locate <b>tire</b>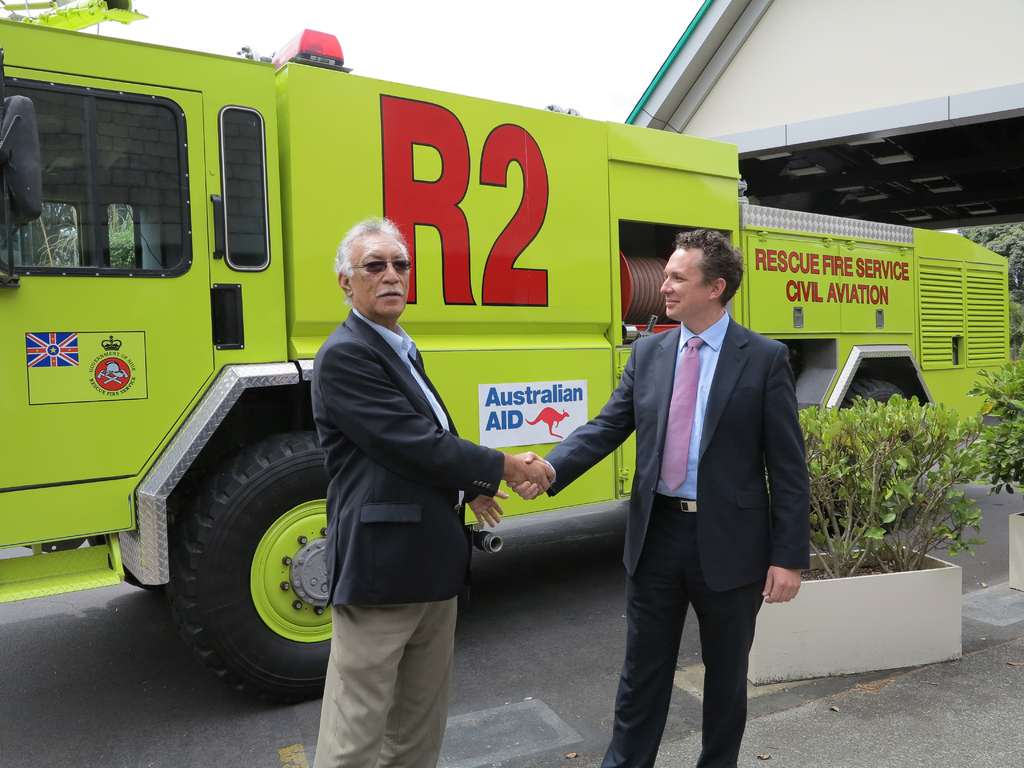
{"x1": 83, "y1": 484, "x2": 196, "y2": 601}
